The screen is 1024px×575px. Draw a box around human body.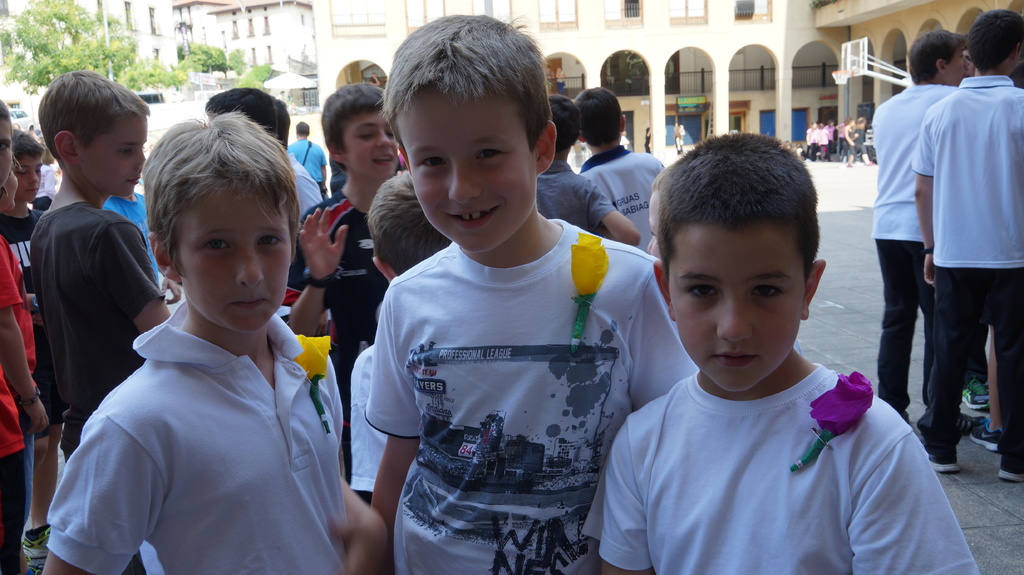
[36, 53, 178, 479].
